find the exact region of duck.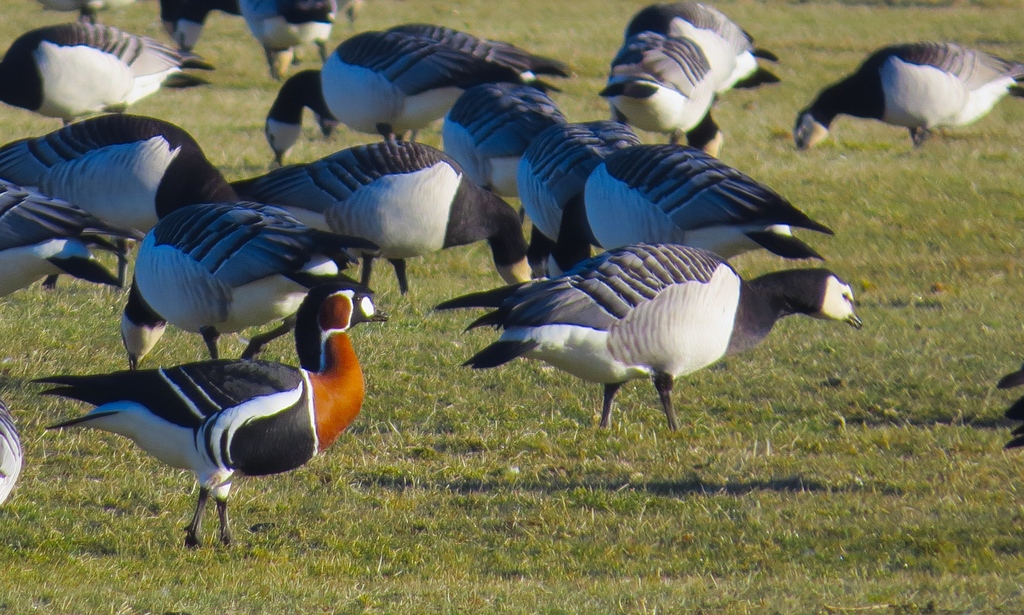
Exact region: [left=0, top=108, right=276, bottom=236].
